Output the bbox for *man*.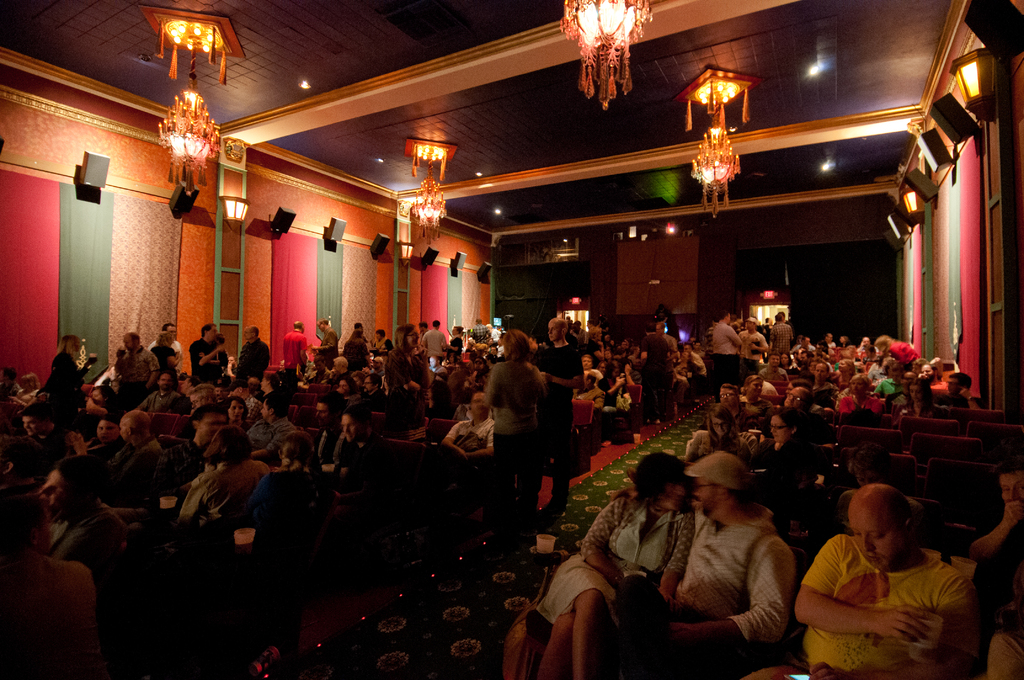
[x1=420, y1=318, x2=446, y2=355].
